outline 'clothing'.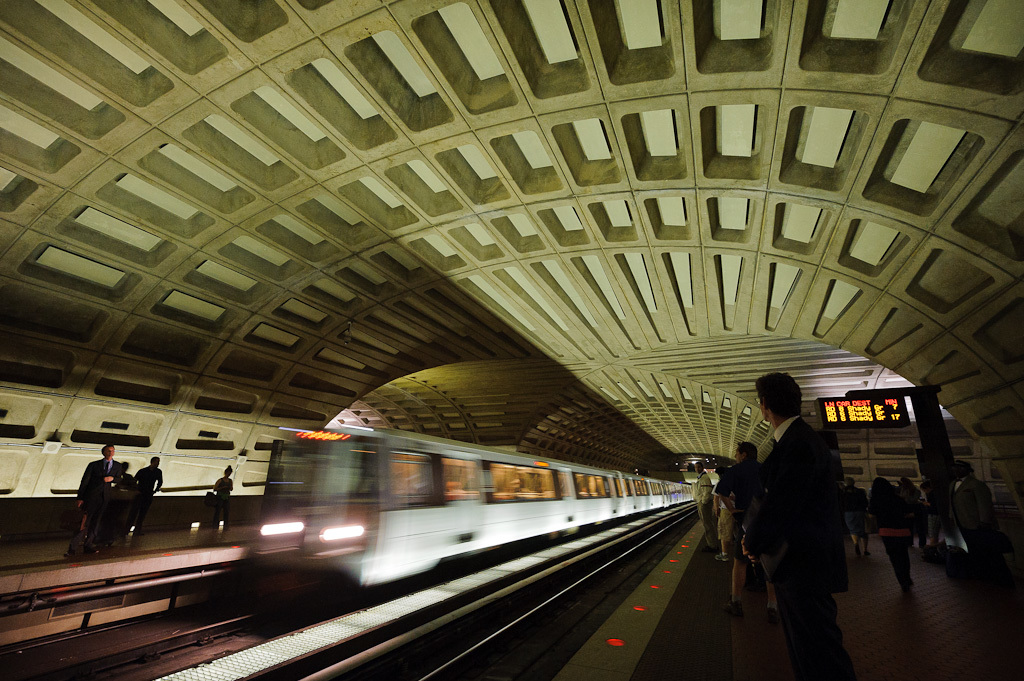
Outline: <bbox>692, 464, 720, 545</bbox>.
